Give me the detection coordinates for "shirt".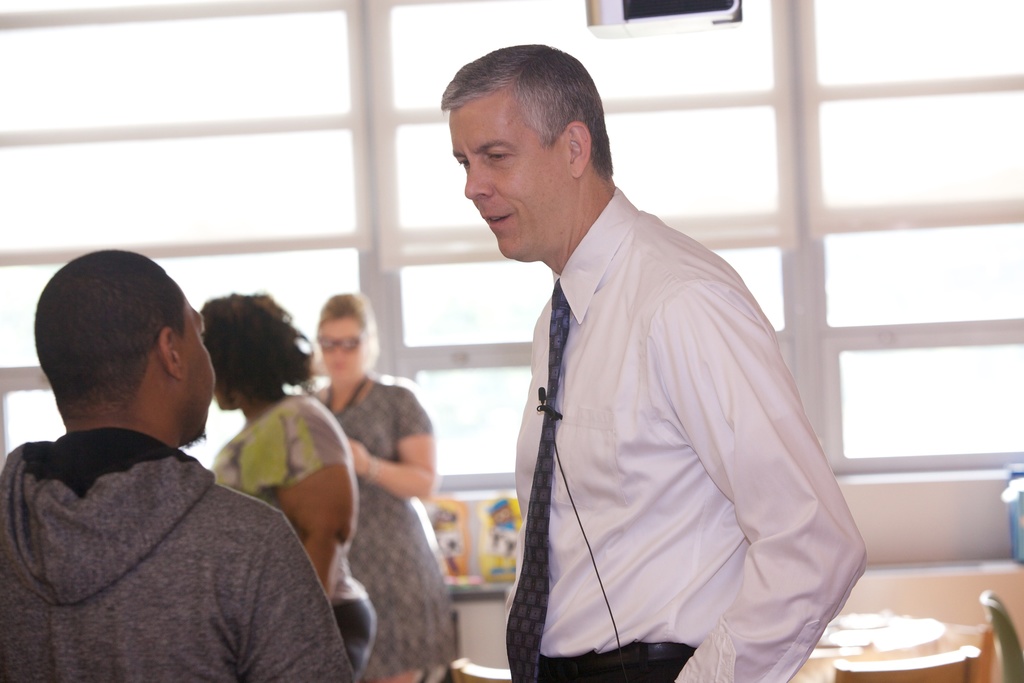
505 181 868 682.
